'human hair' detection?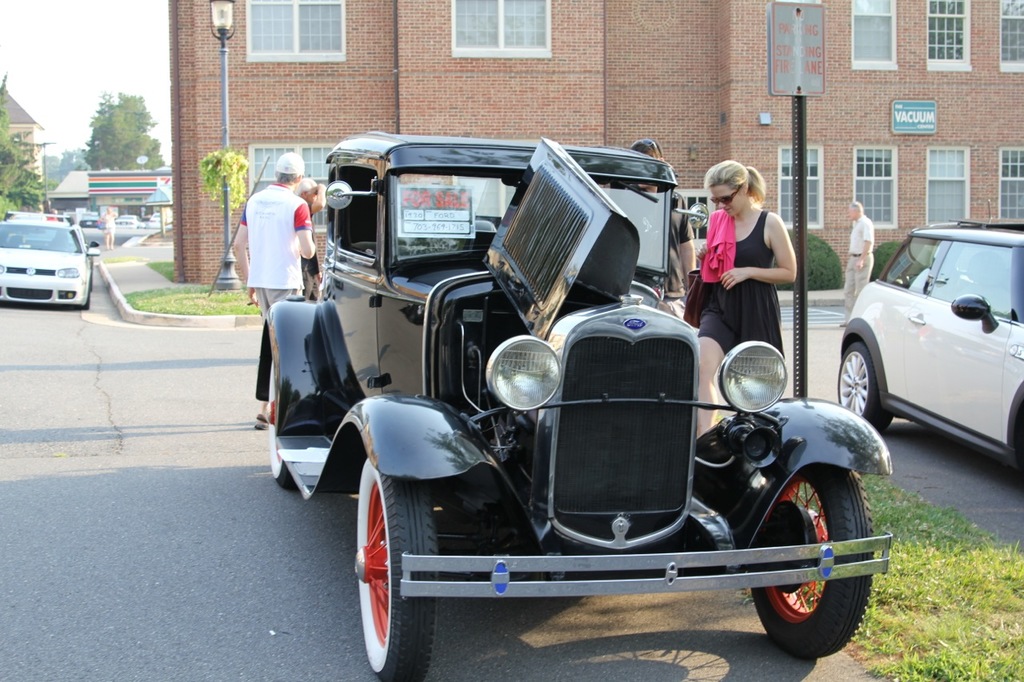
(274,170,303,185)
